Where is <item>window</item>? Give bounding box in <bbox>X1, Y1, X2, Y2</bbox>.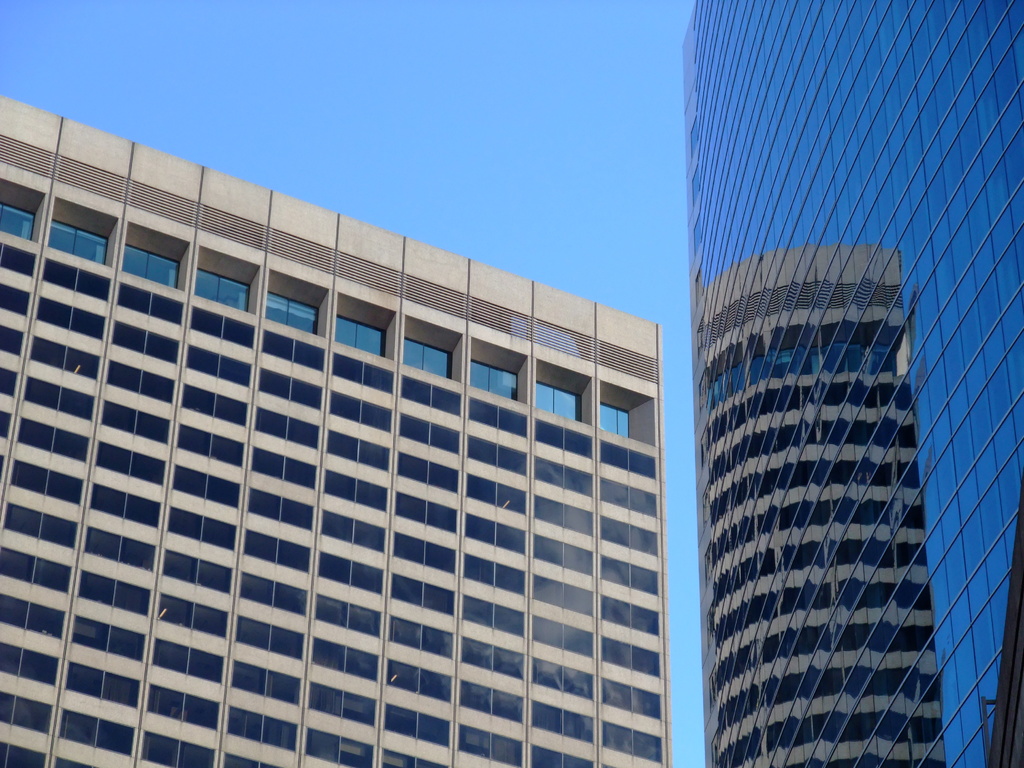
<bbox>529, 378, 582, 430</bbox>.
